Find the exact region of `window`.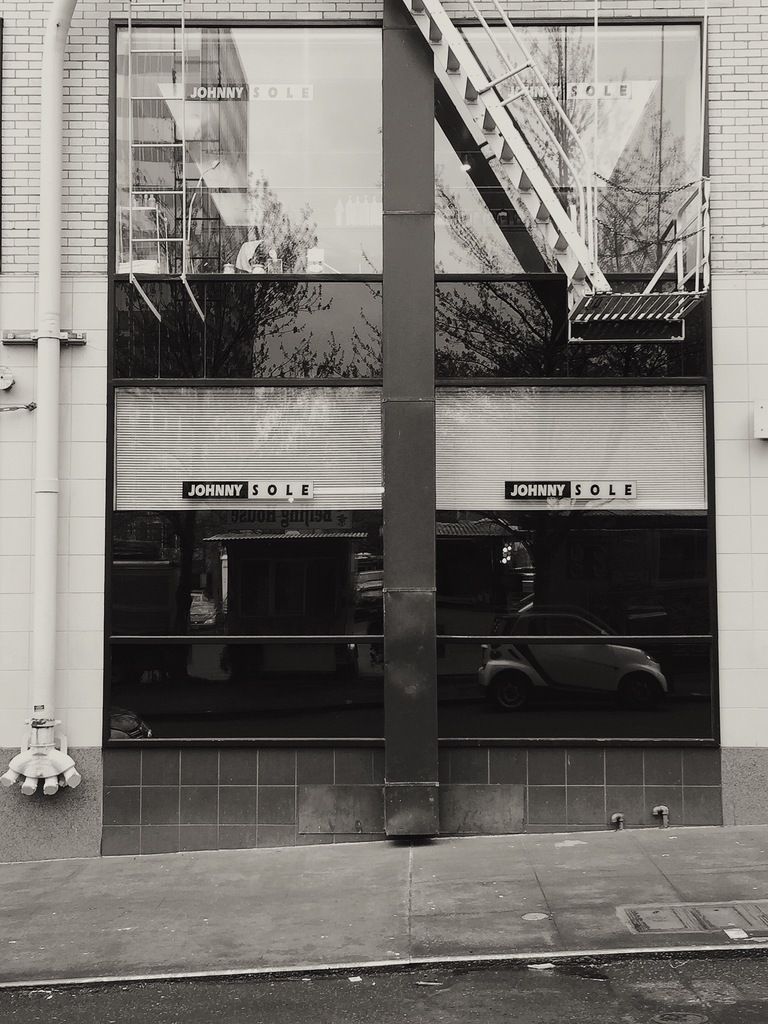
Exact region: [102, 23, 721, 746].
